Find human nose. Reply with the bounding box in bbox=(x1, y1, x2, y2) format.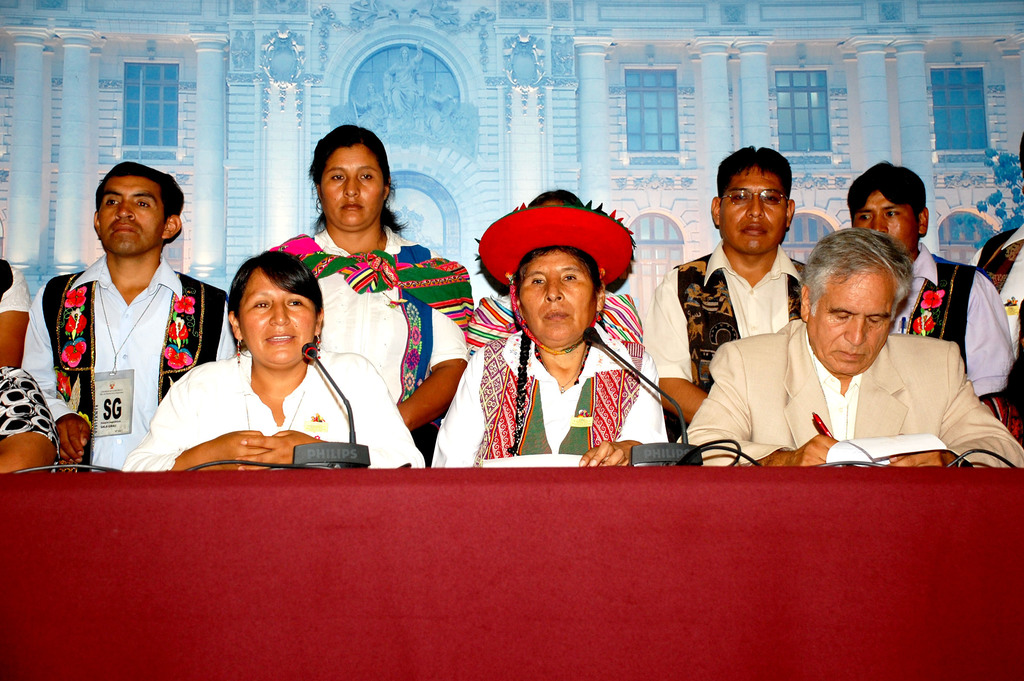
bbox=(843, 316, 865, 349).
